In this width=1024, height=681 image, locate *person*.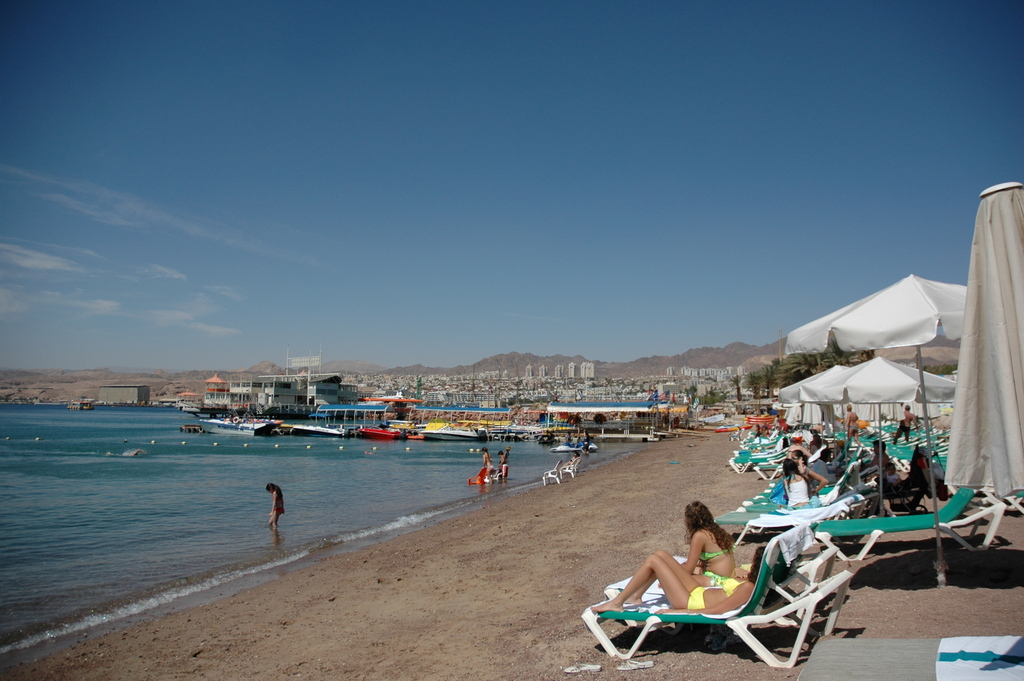
Bounding box: bbox=[480, 448, 494, 480].
